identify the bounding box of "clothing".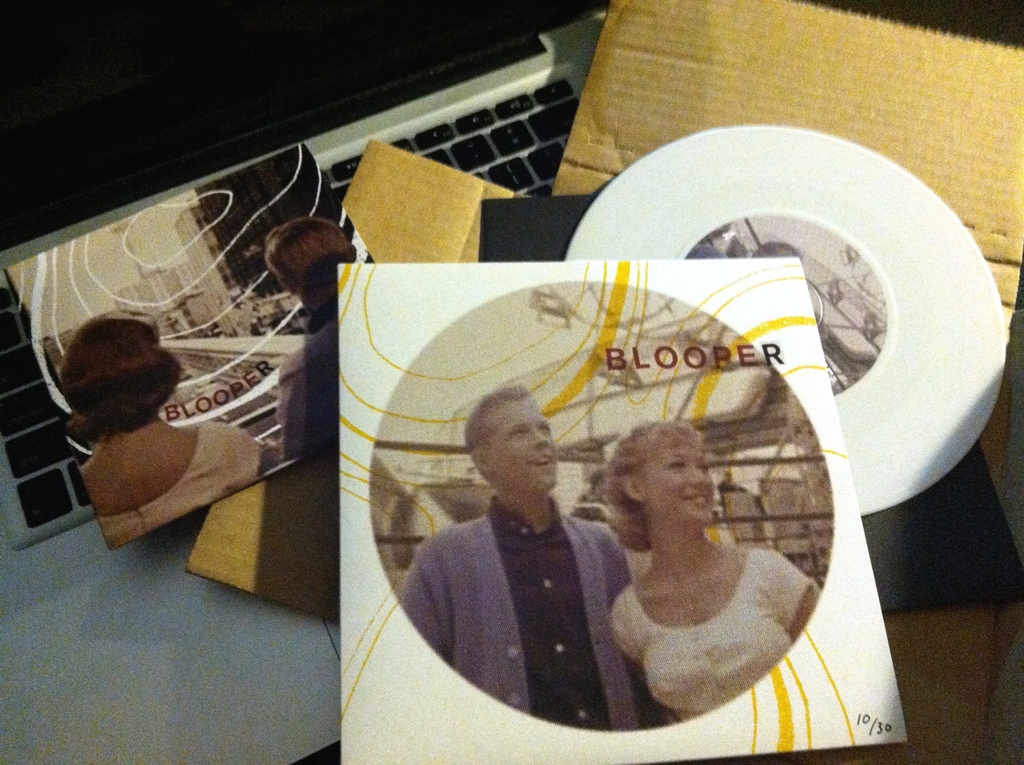
x1=102, y1=419, x2=271, y2=549.
